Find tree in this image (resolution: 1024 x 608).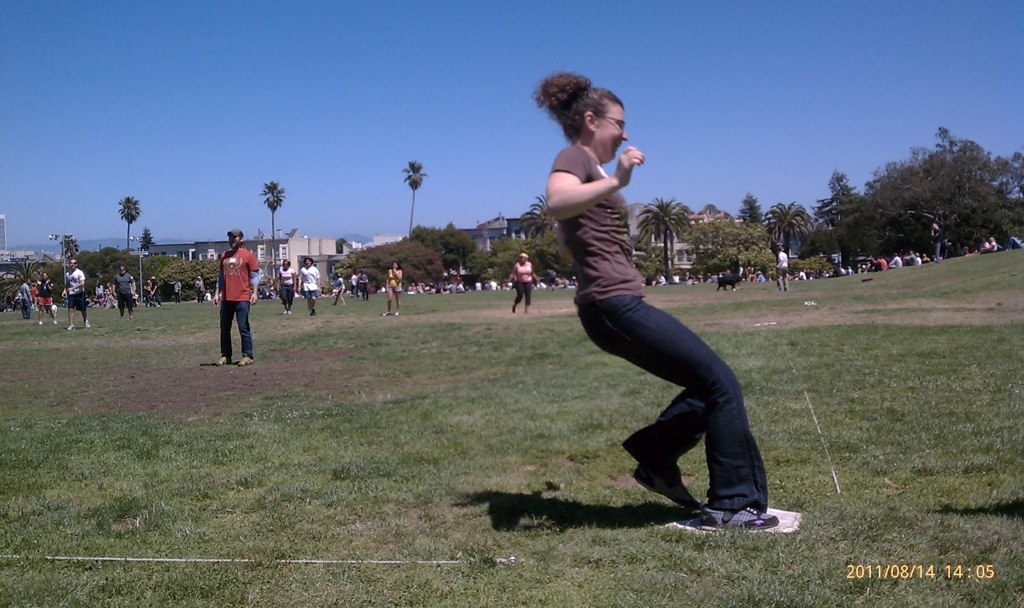
bbox=(259, 180, 288, 279).
